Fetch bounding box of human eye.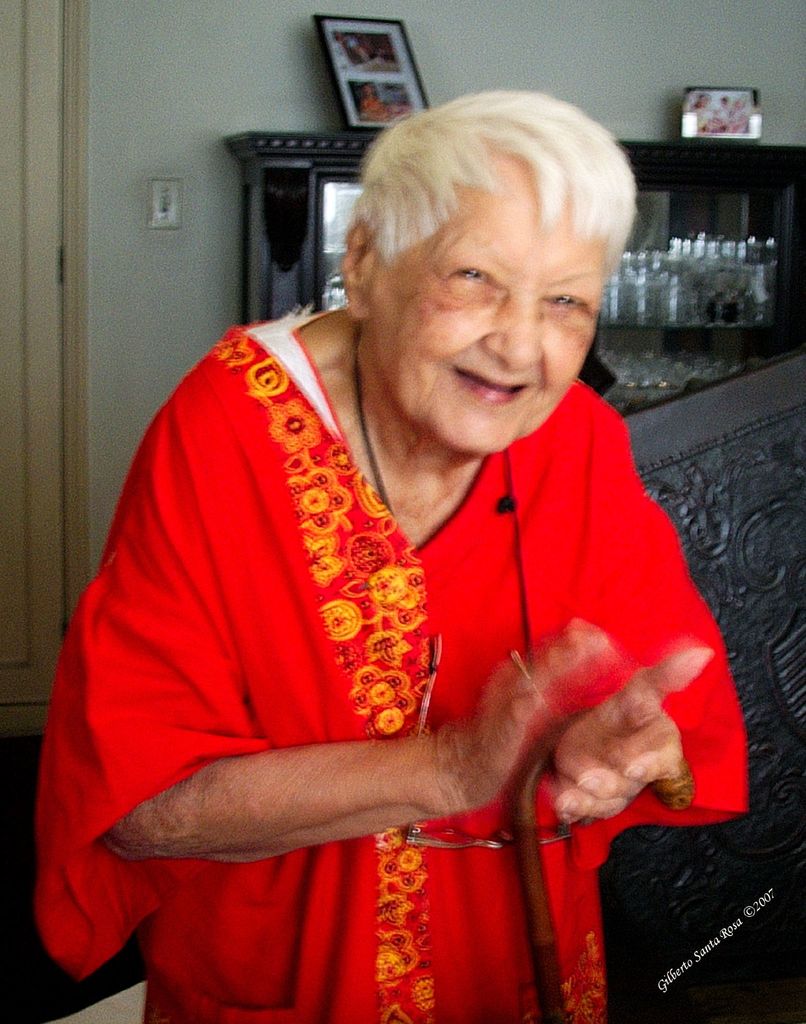
Bbox: (451, 266, 498, 287).
